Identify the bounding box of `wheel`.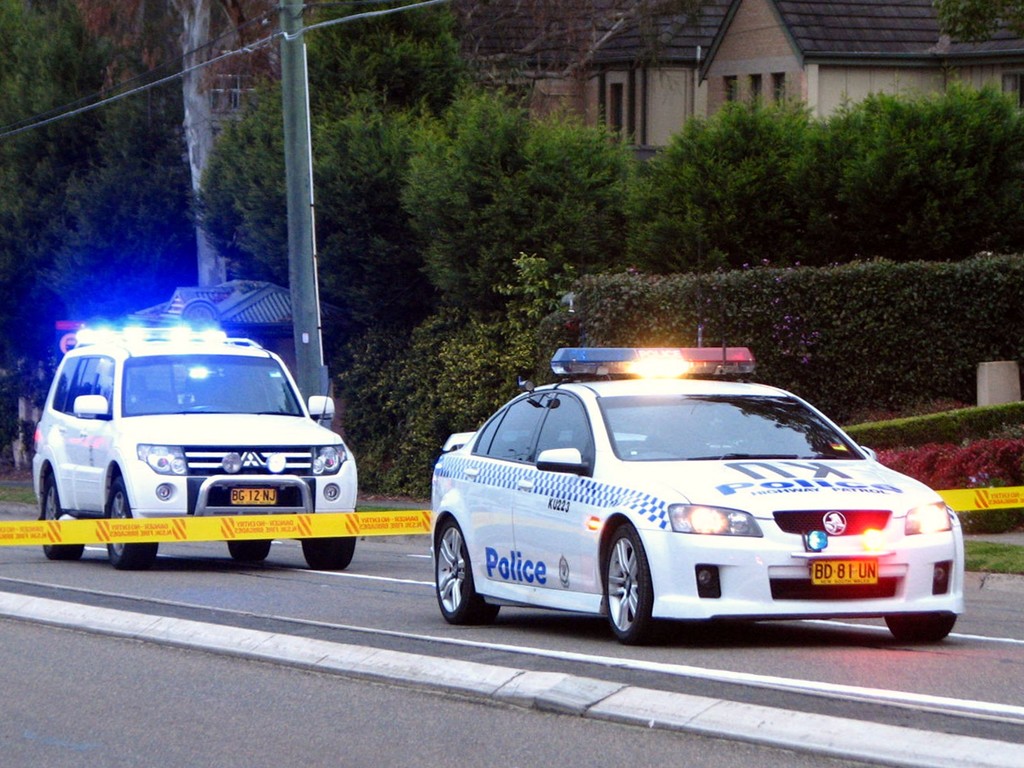
[x1=227, y1=534, x2=273, y2=563].
